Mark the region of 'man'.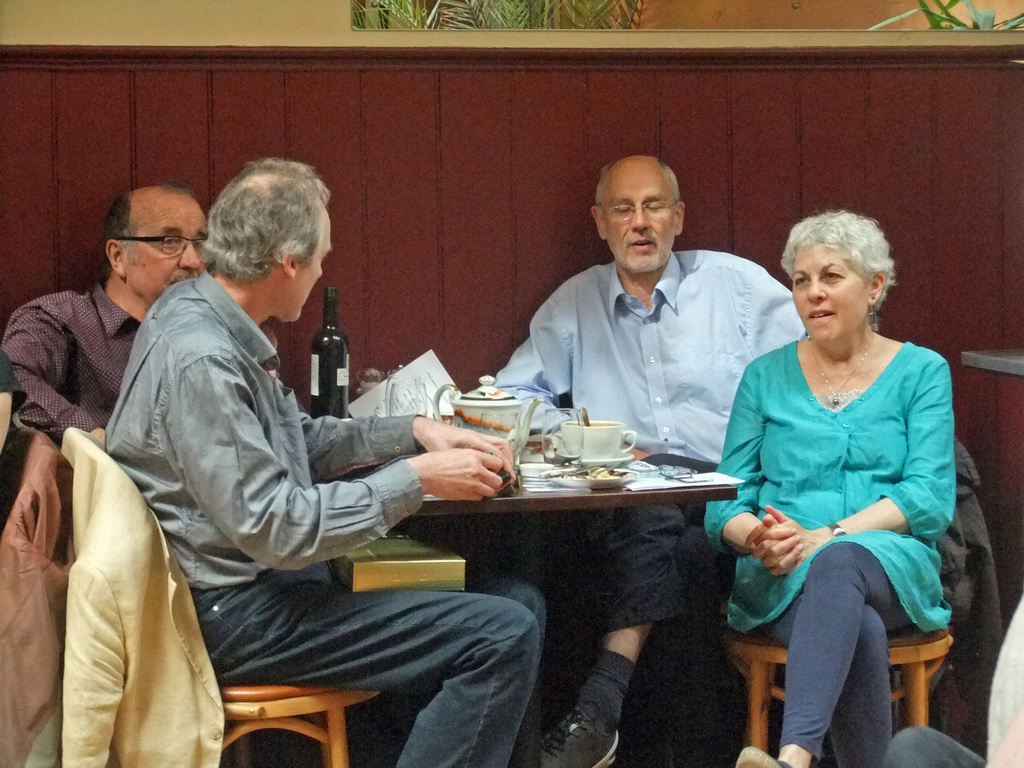
Region: Rect(525, 150, 806, 767).
